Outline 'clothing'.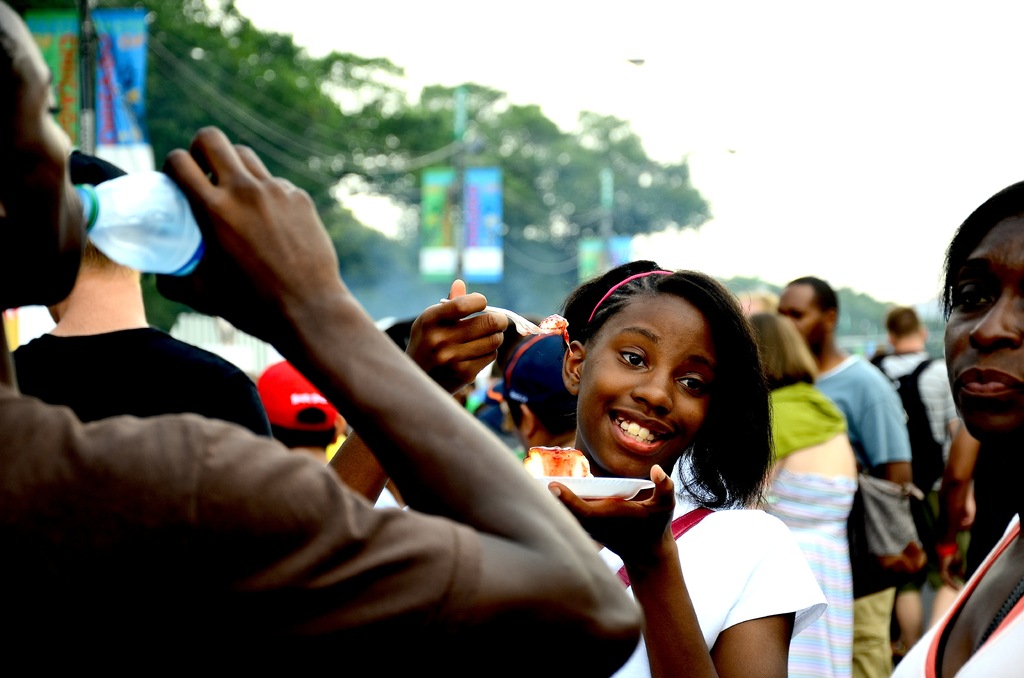
Outline: {"left": 891, "top": 519, "right": 1023, "bottom": 677}.
